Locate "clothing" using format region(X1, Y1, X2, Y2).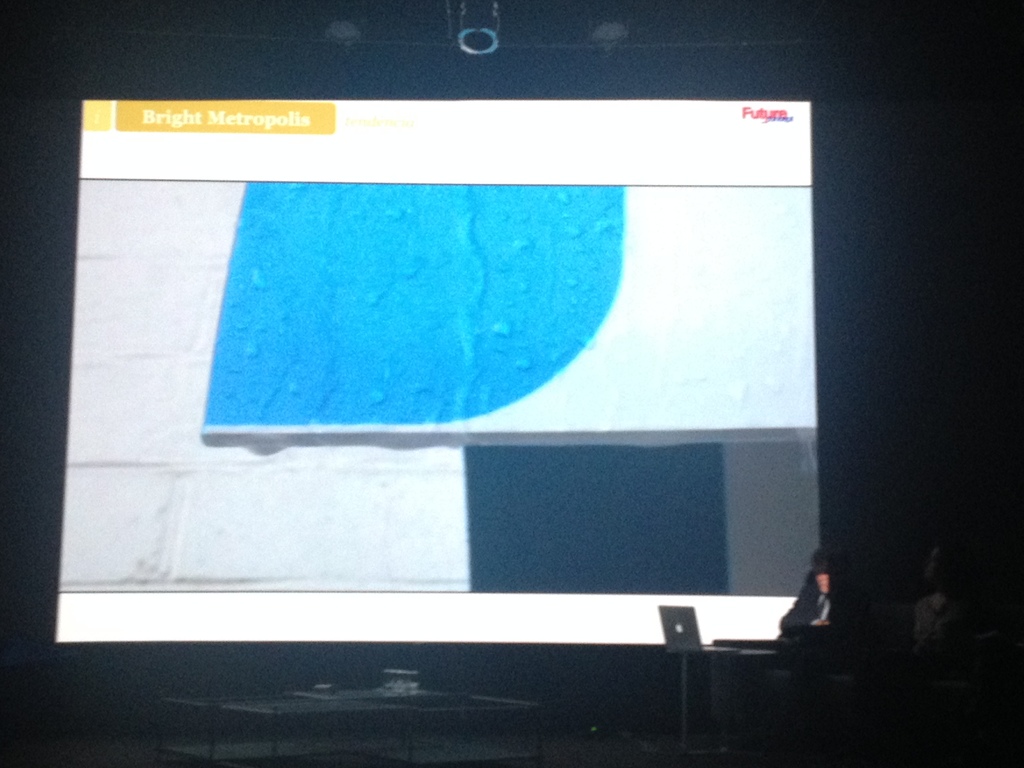
region(775, 589, 835, 632).
